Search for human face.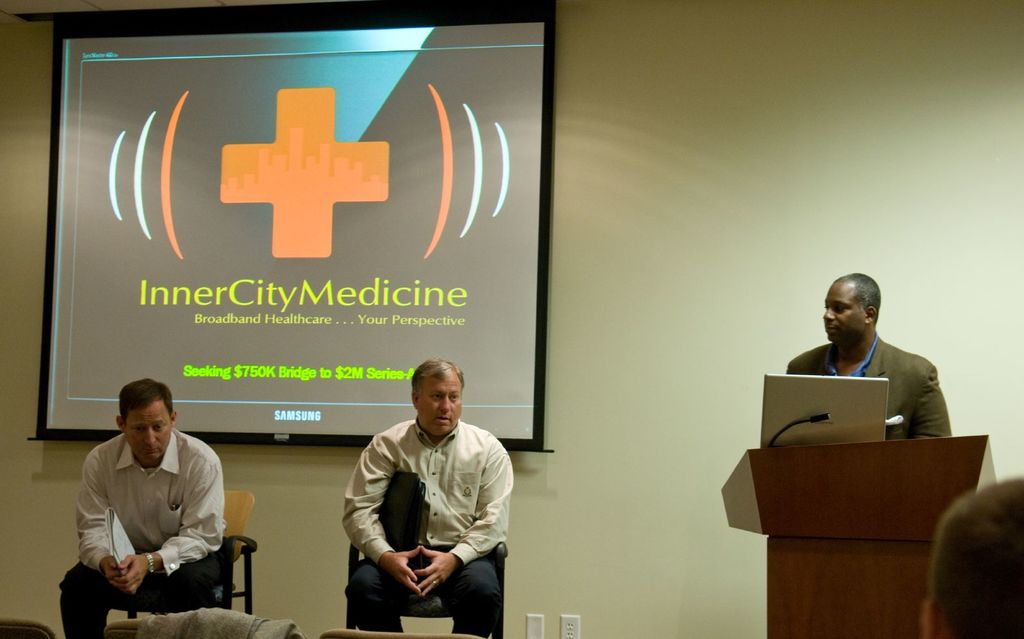
Found at 816, 279, 876, 358.
